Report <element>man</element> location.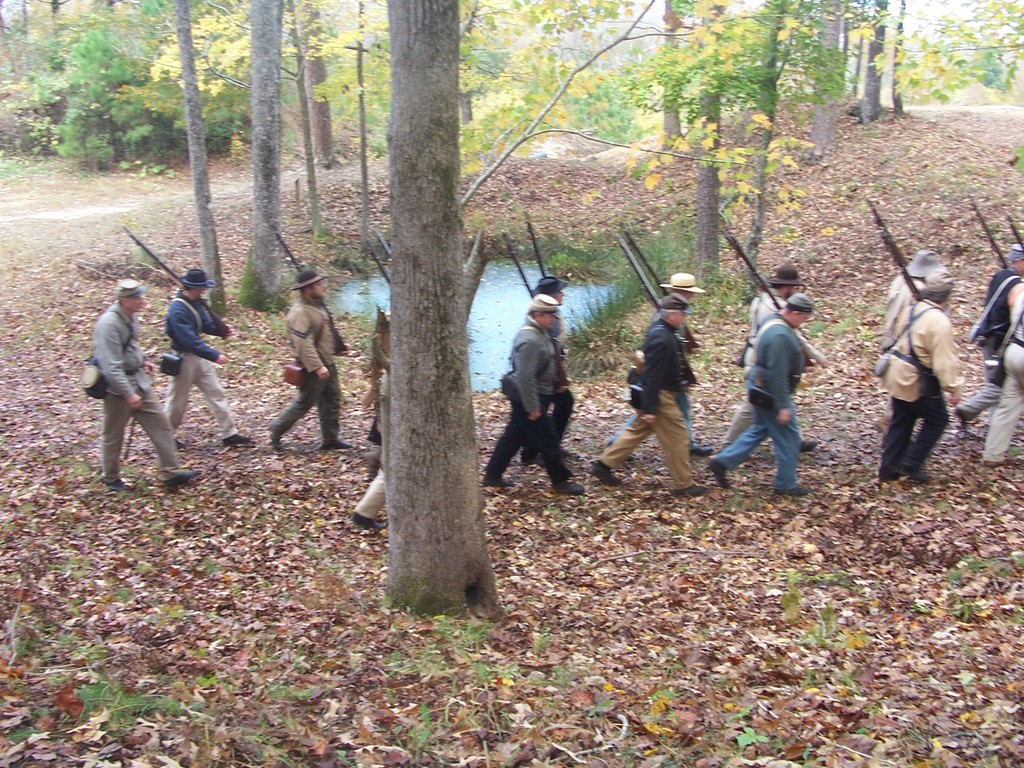
Report: BBox(265, 269, 352, 452).
